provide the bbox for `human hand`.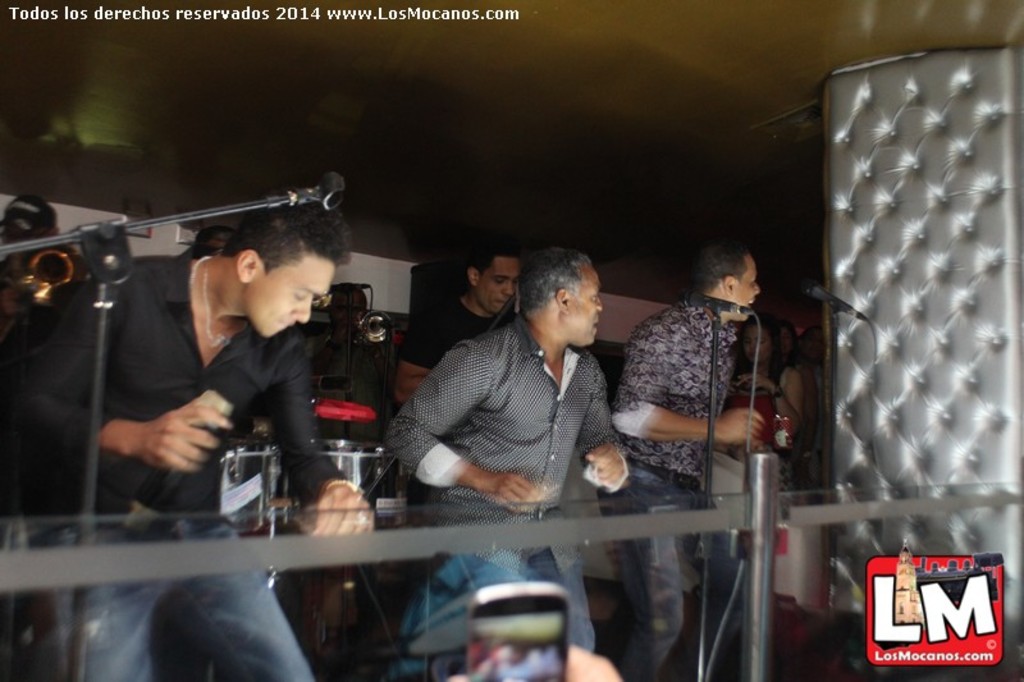
<bbox>585, 444, 631, 490</bbox>.
